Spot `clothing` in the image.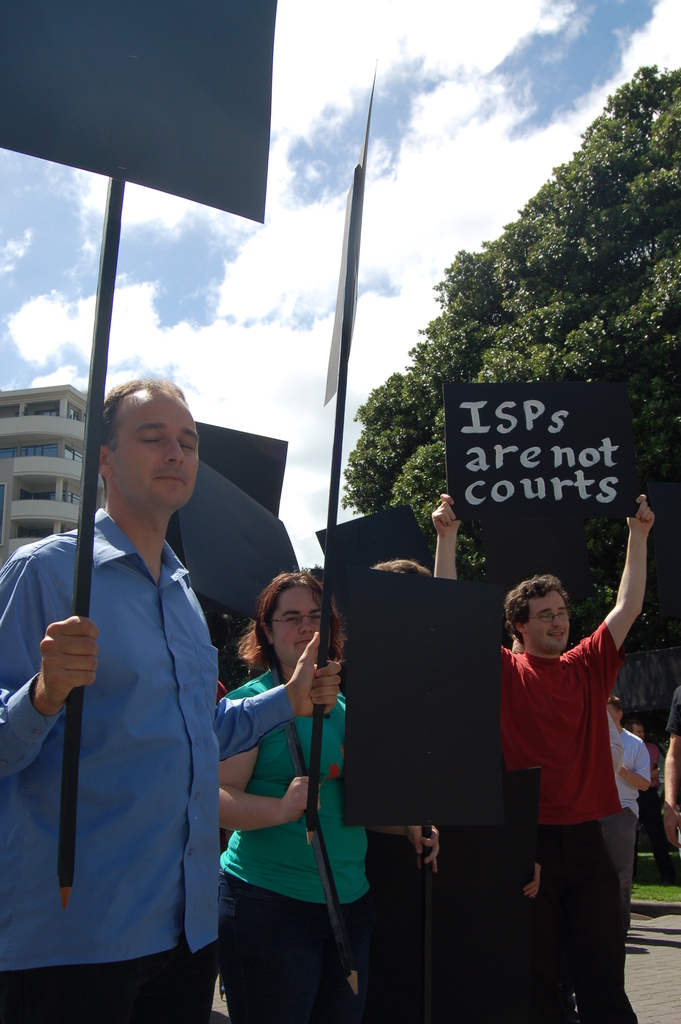
`clothing` found at pyautogui.locateOnScreen(506, 624, 616, 804).
